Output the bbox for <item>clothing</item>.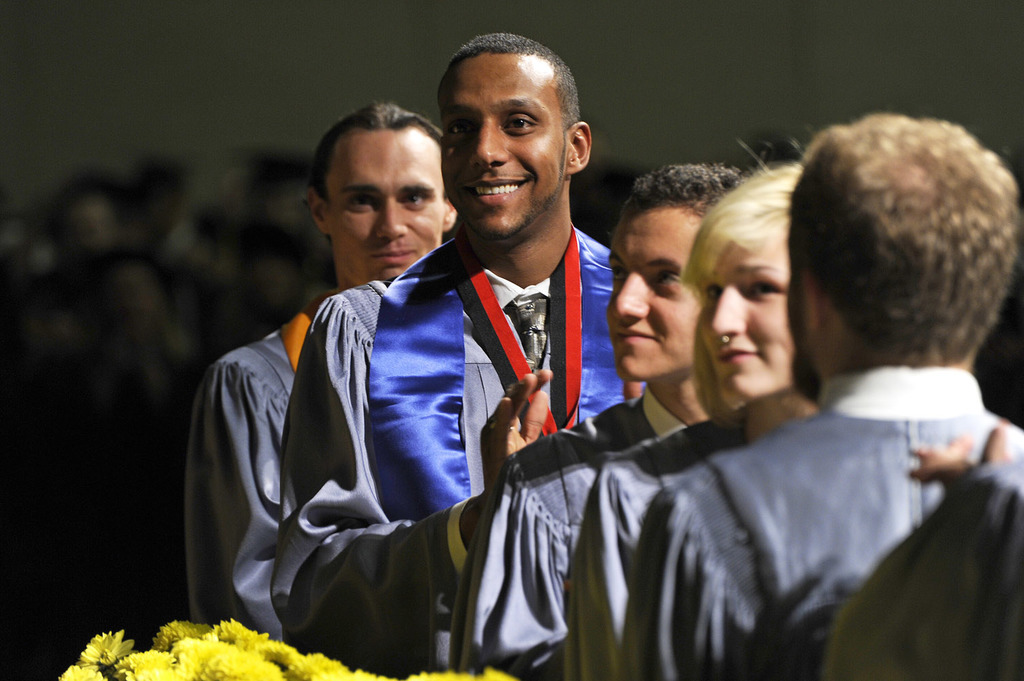
locate(186, 294, 317, 634).
